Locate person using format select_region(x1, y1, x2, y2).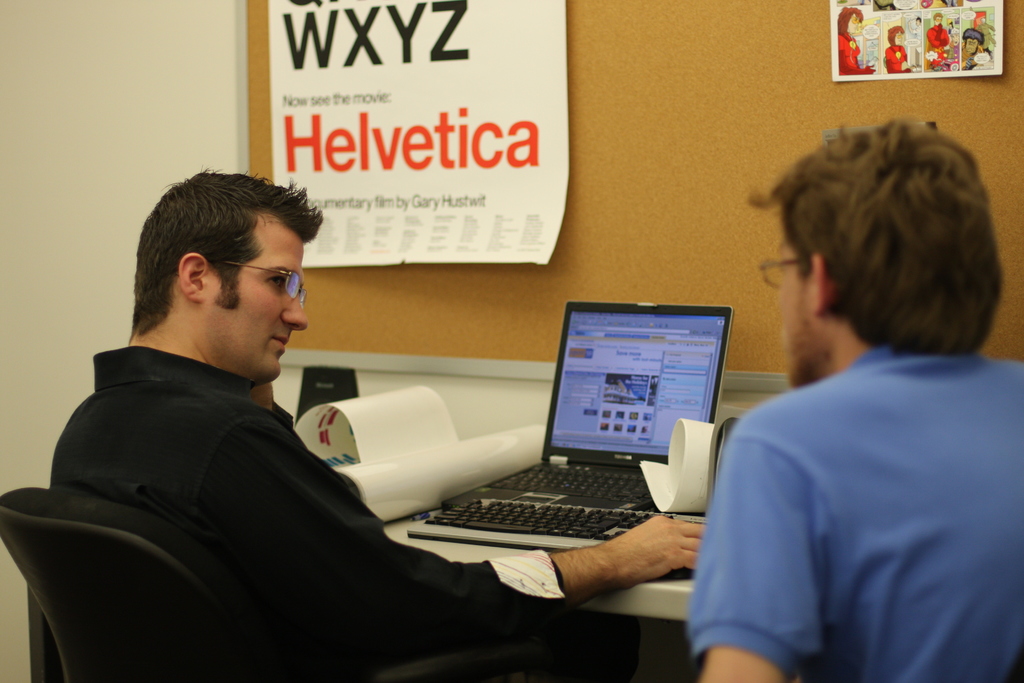
select_region(884, 24, 913, 74).
